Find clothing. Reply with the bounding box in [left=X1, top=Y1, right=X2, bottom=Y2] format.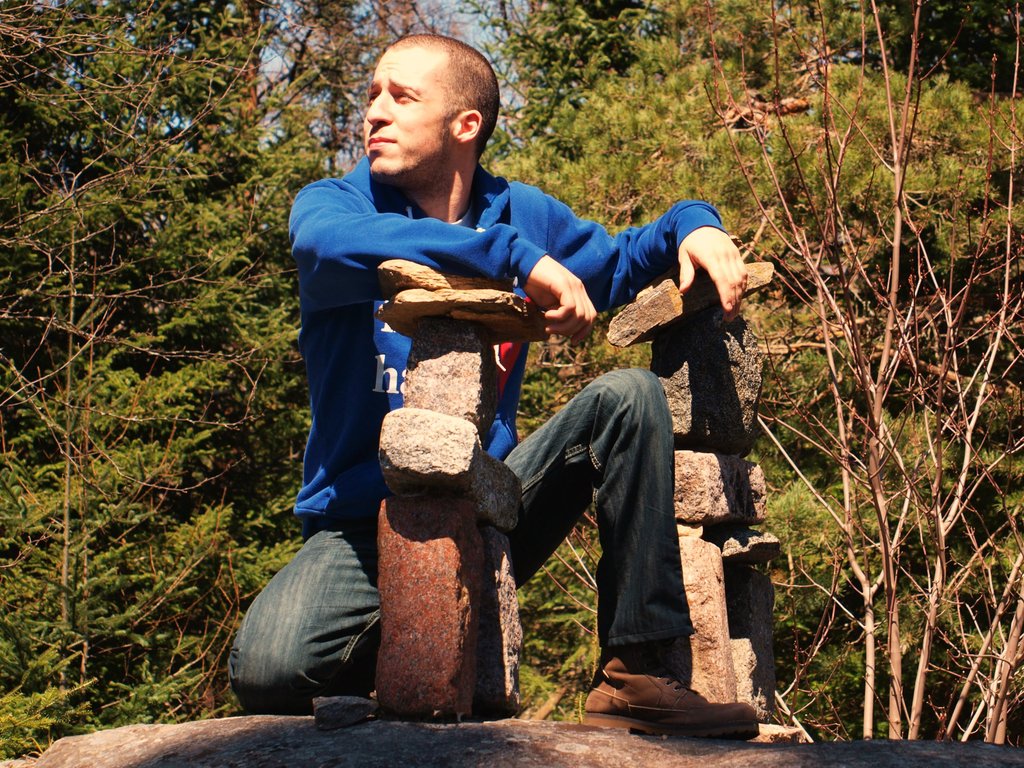
[left=314, top=111, right=694, bottom=700].
